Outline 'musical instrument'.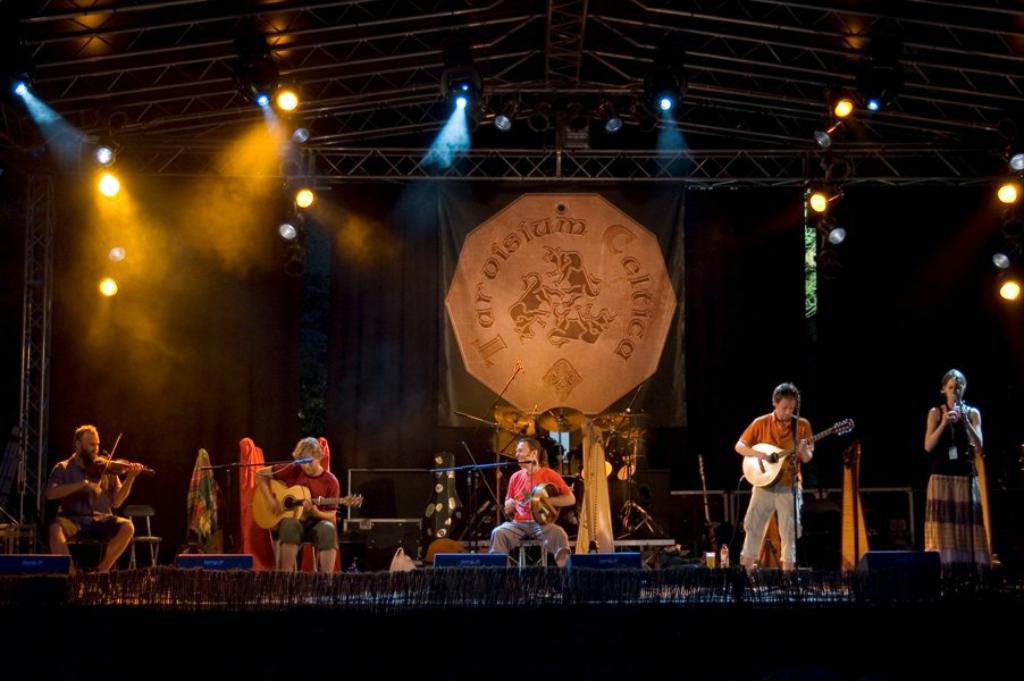
Outline: box=[76, 426, 152, 497].
